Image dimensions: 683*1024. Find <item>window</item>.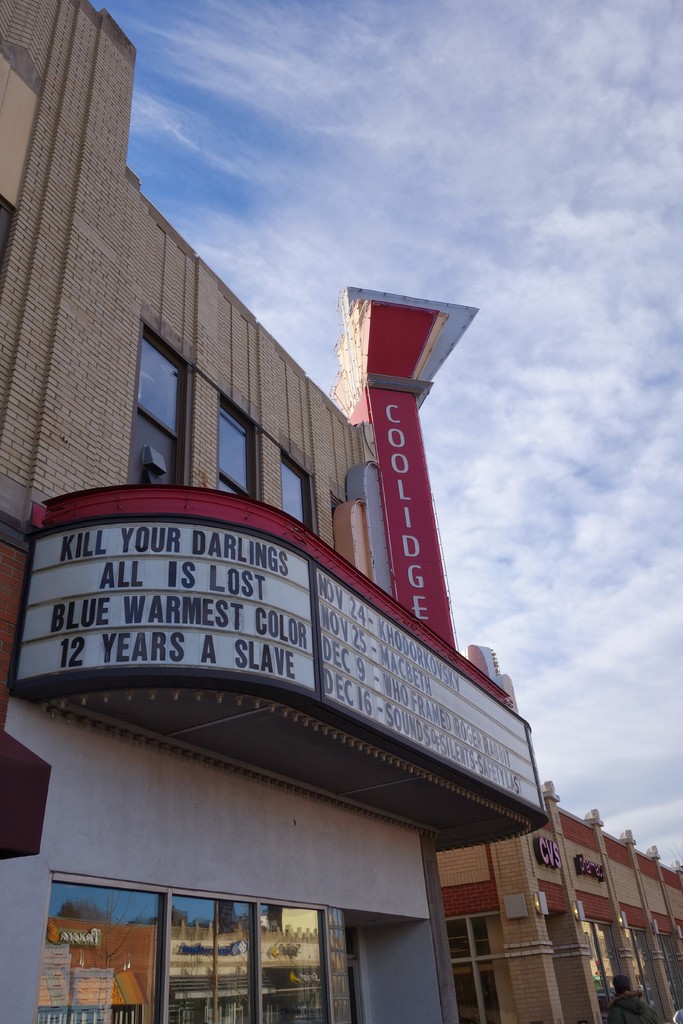
<region>111, 310, 199, 475</region>.
